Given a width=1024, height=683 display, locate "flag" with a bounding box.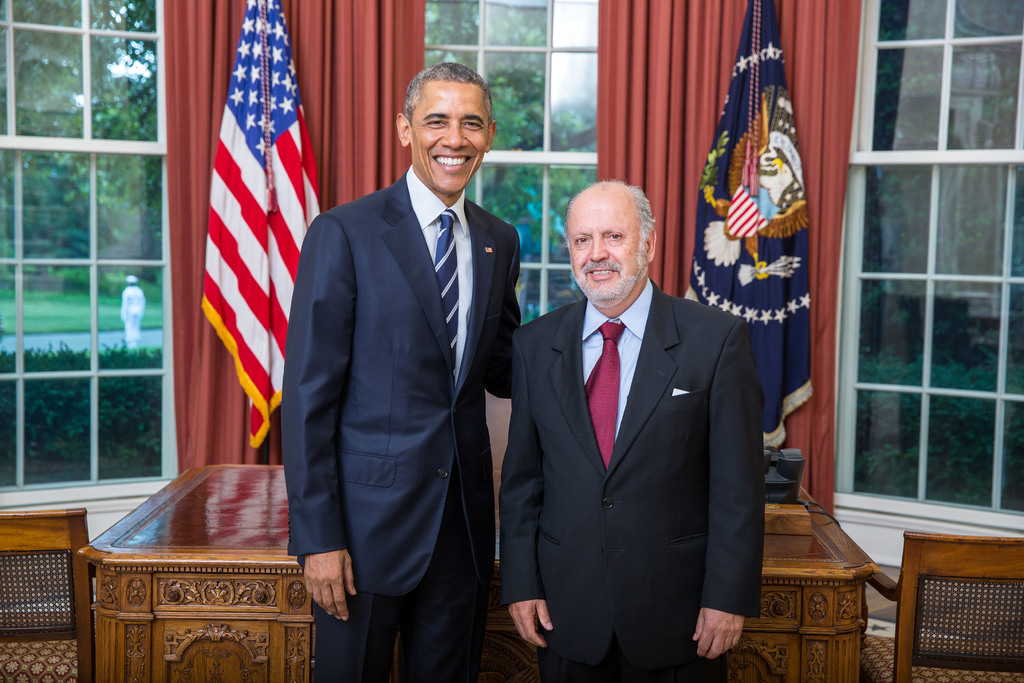
Located: bbox=[199, 0, 321, 448].
